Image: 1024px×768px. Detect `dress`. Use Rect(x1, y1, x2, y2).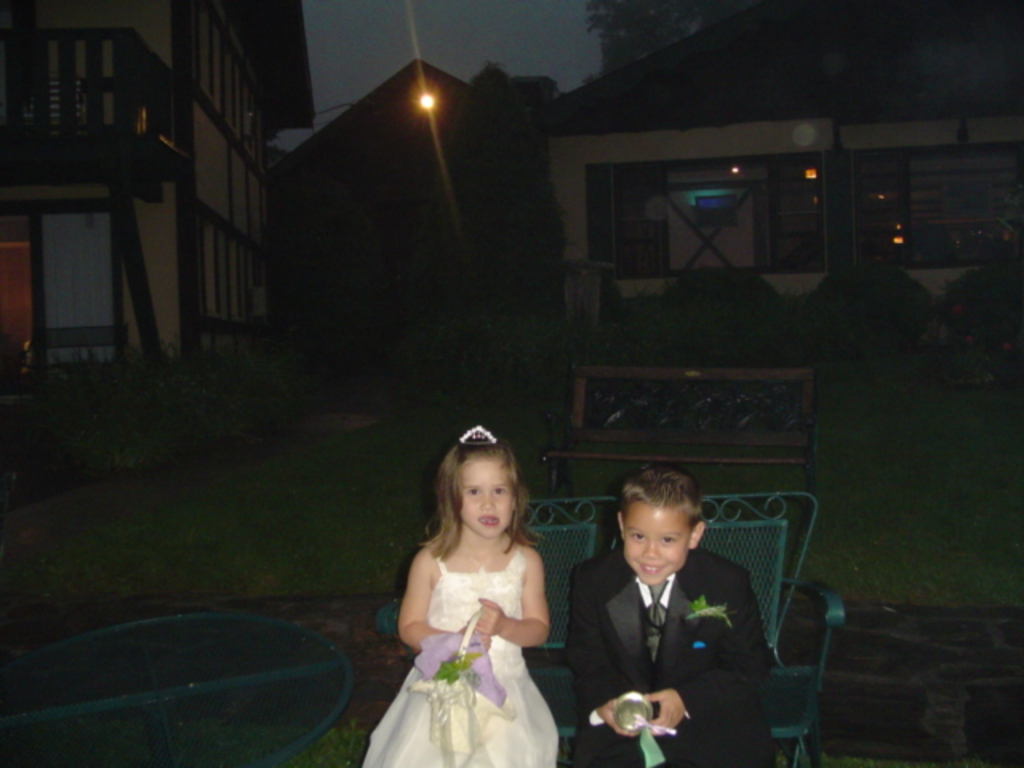
Rect(360, 552, 562, 766).
